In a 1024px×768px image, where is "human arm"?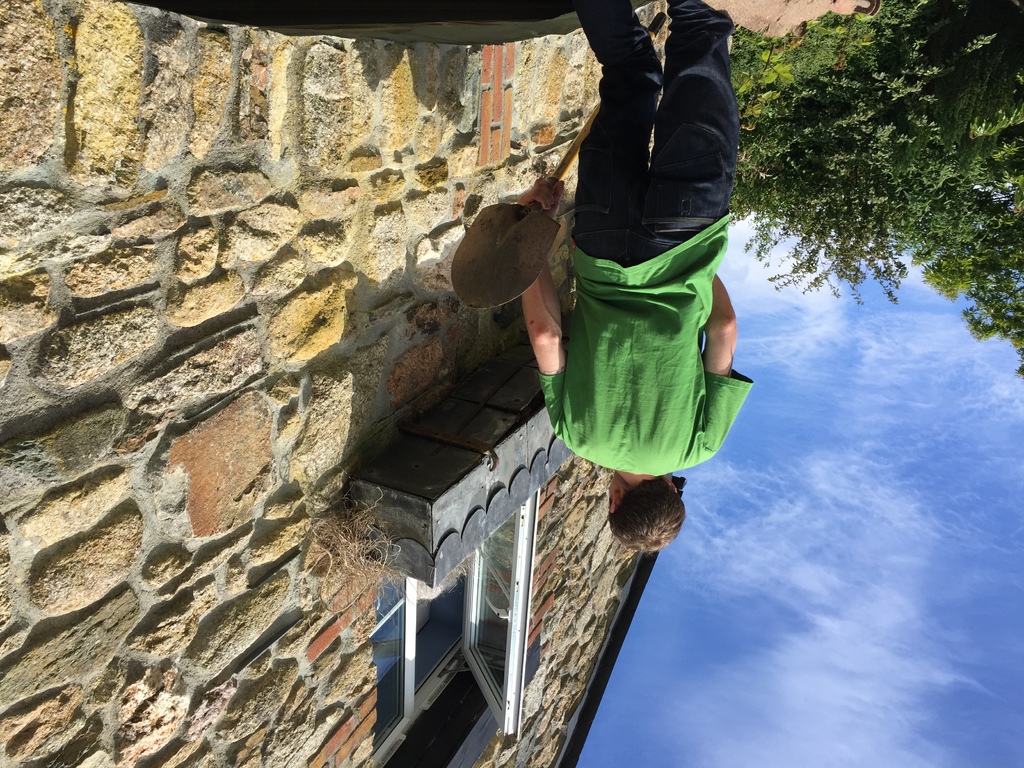
<box>700,264,724,455</box>.
